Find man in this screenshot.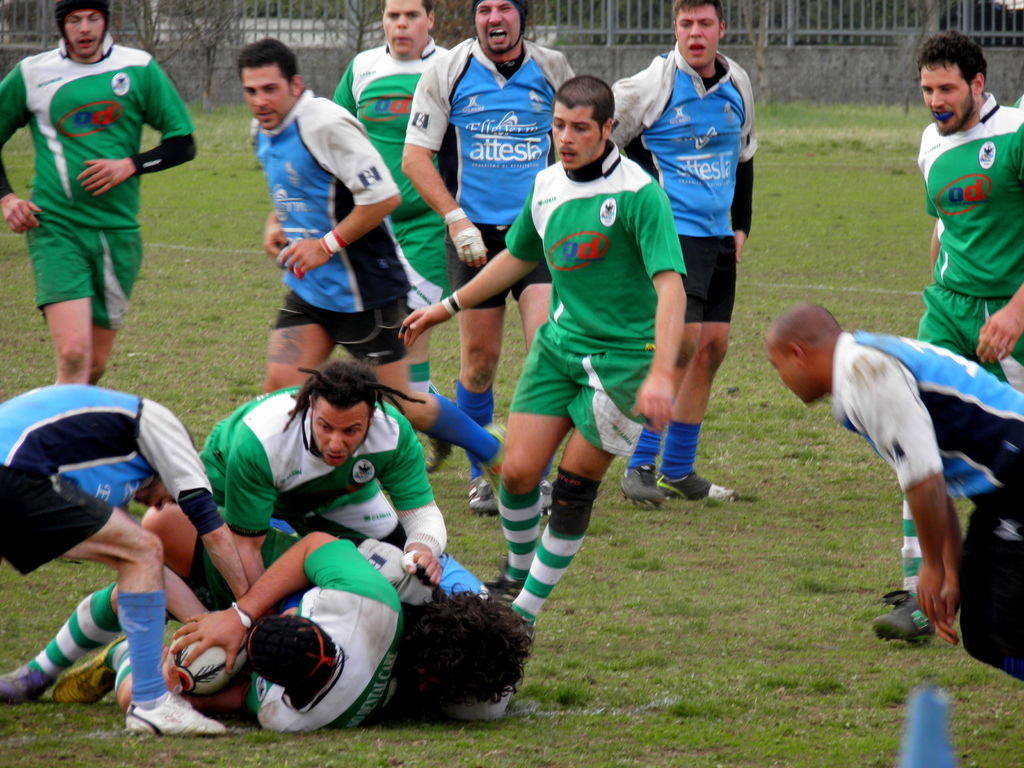
The bounding box for man is x1=767, y1=301, x2=1023, y2=685.
